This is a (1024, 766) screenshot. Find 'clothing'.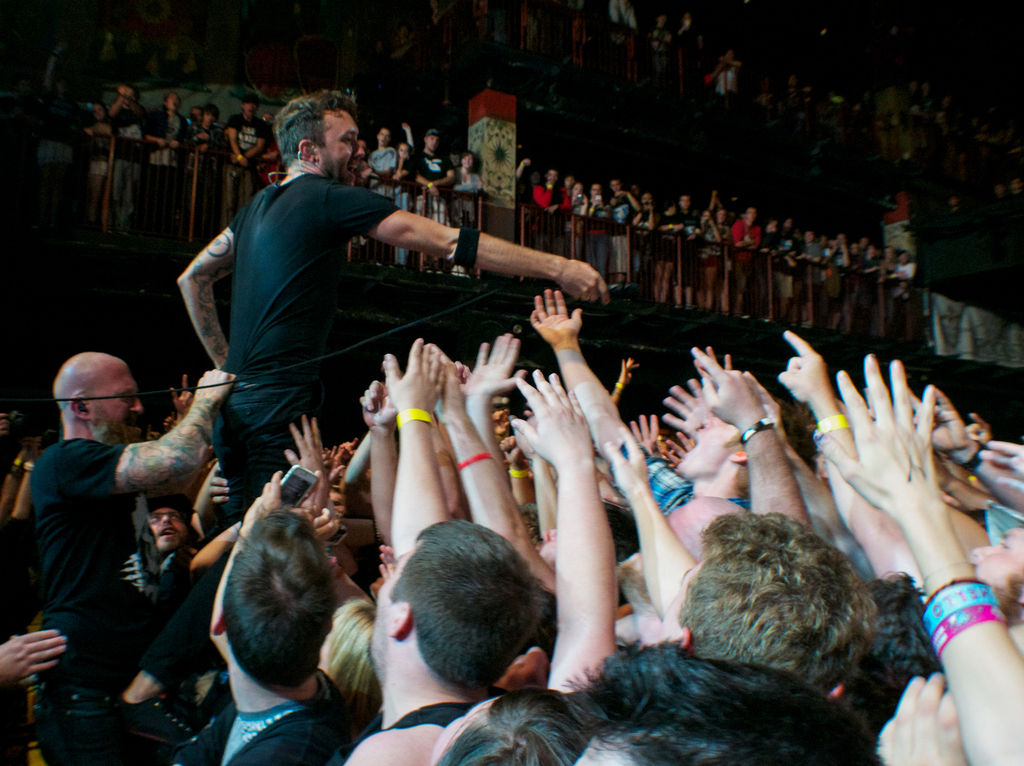
Bounding box: [left=777, top=229, right=797, bottom=284].
